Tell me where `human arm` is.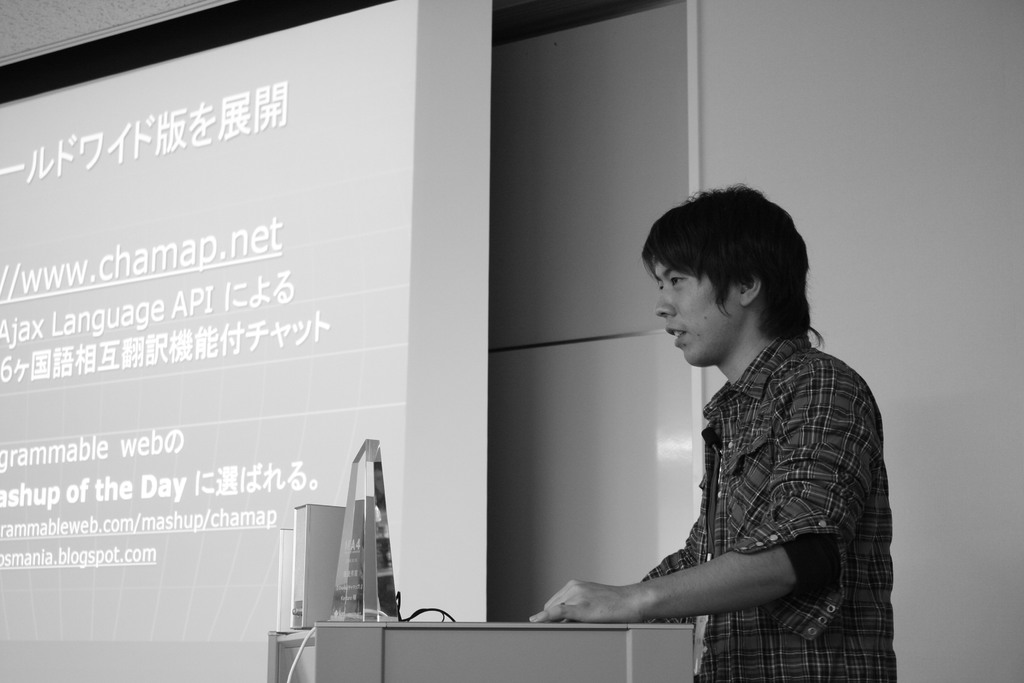
`human arm` is at Rect(534, 367, 876, 621).
